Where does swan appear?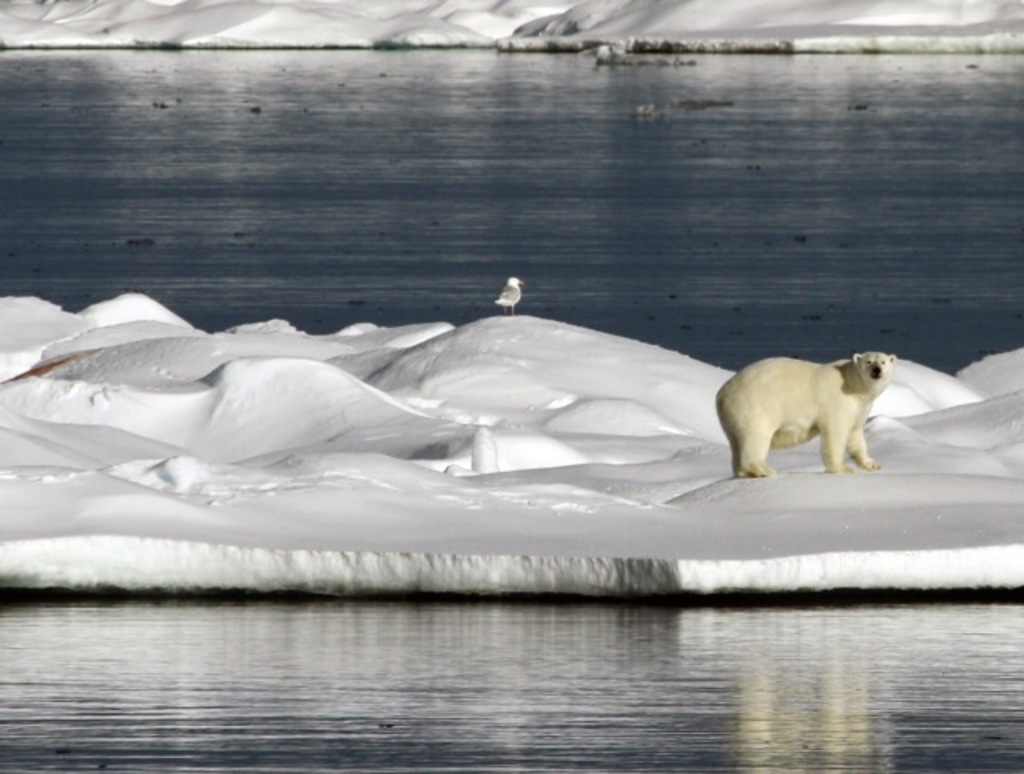
Appears at [left=485, top=277, right=528, bottom=318].
